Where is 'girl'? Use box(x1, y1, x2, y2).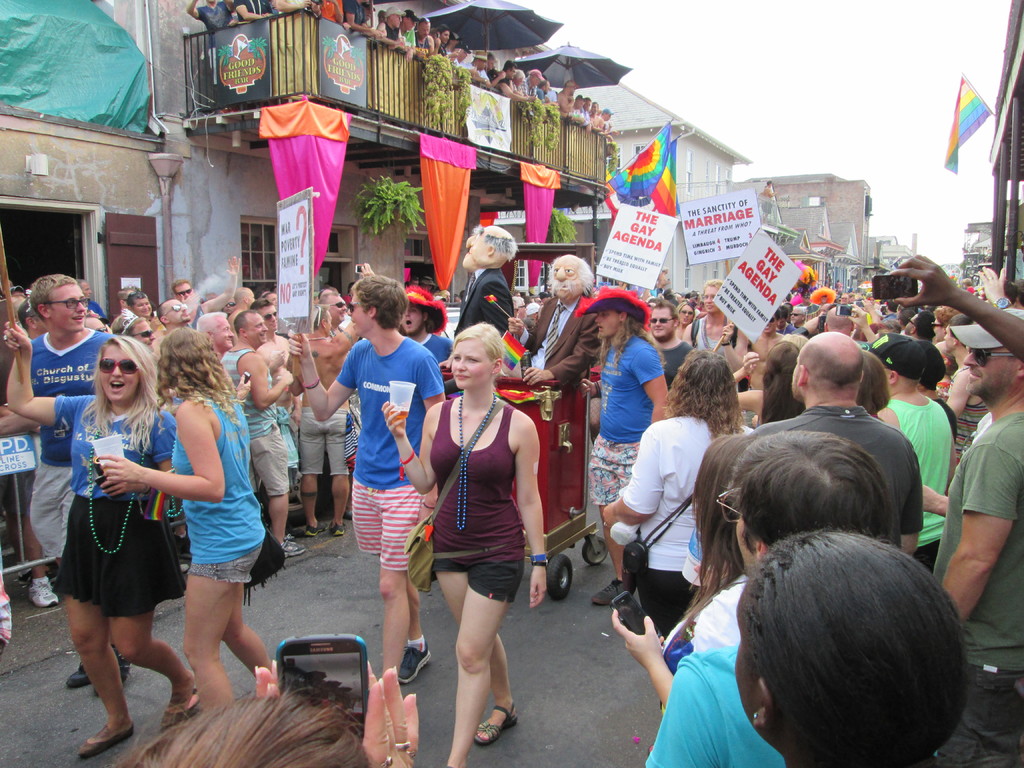
box(380, 318, 549, 767).
